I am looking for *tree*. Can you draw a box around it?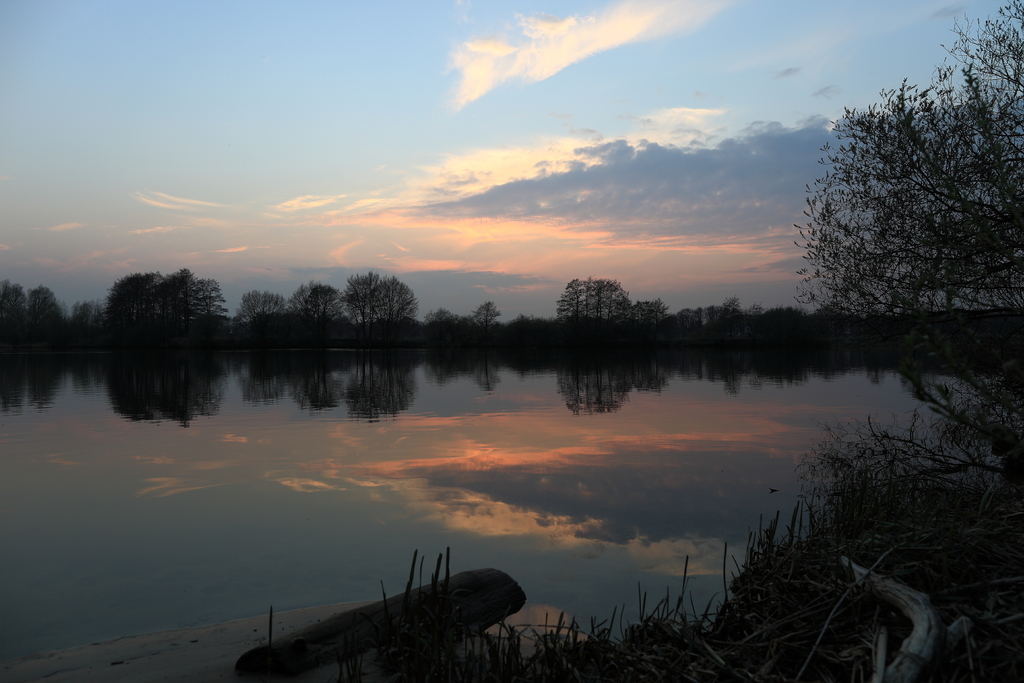
Sure, the bounding box is (x1=193, y1=492, x2=1023, y2=682).
